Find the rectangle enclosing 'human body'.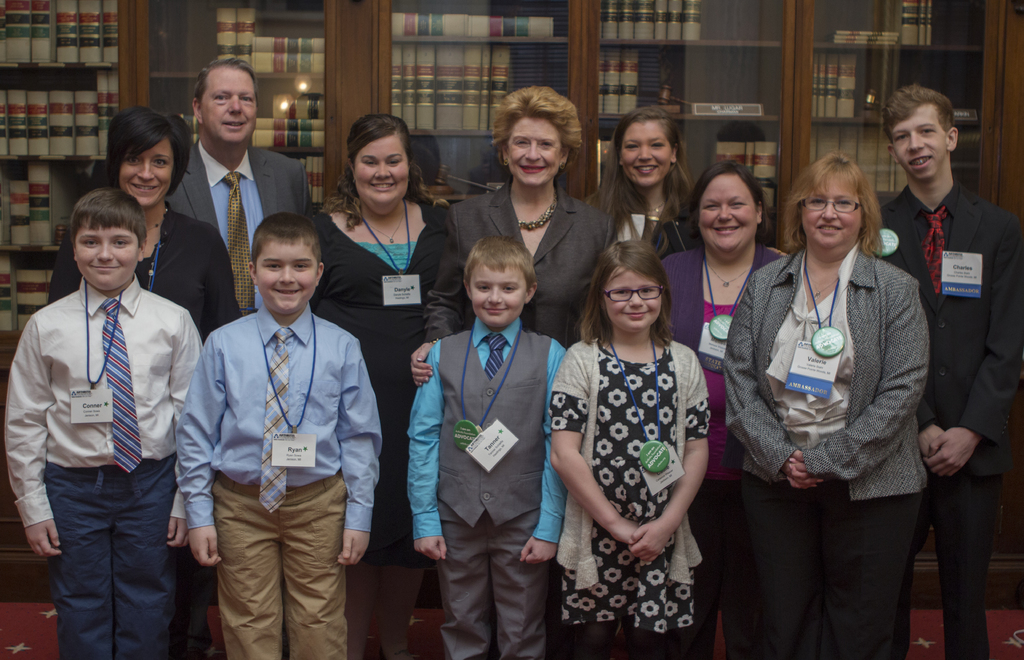
bbox(410, 235, 566, 659).
